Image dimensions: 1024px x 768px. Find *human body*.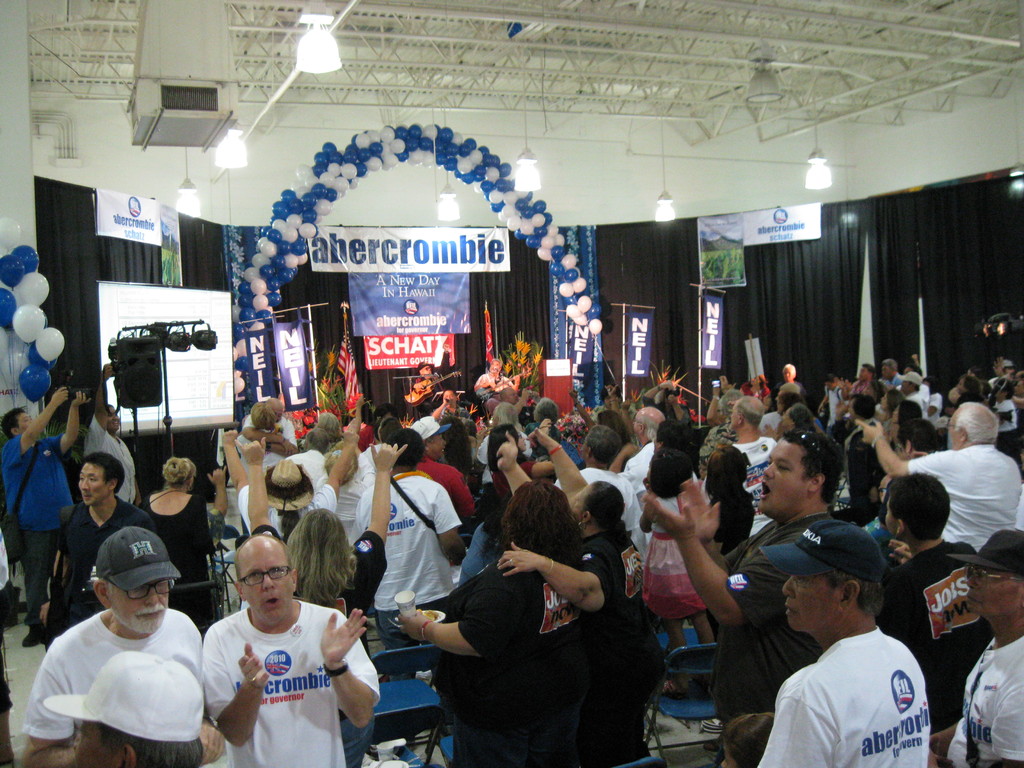
{"x1": 348, "y1": 435, "x2": 467, "y2": 647}.
